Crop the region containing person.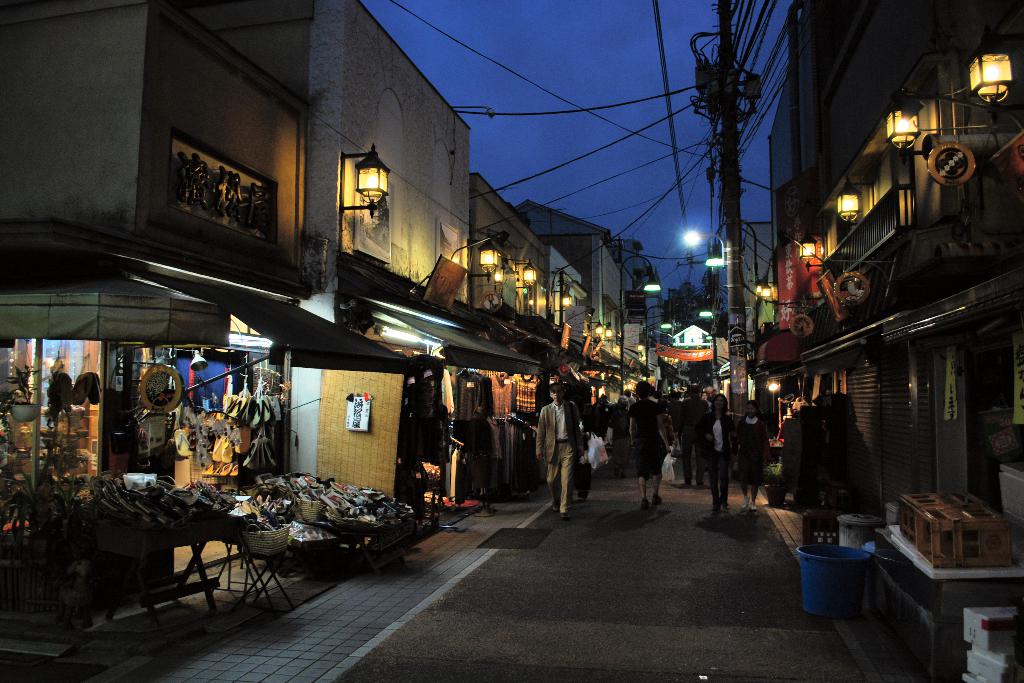
Crop region: 654/393/676/463.
